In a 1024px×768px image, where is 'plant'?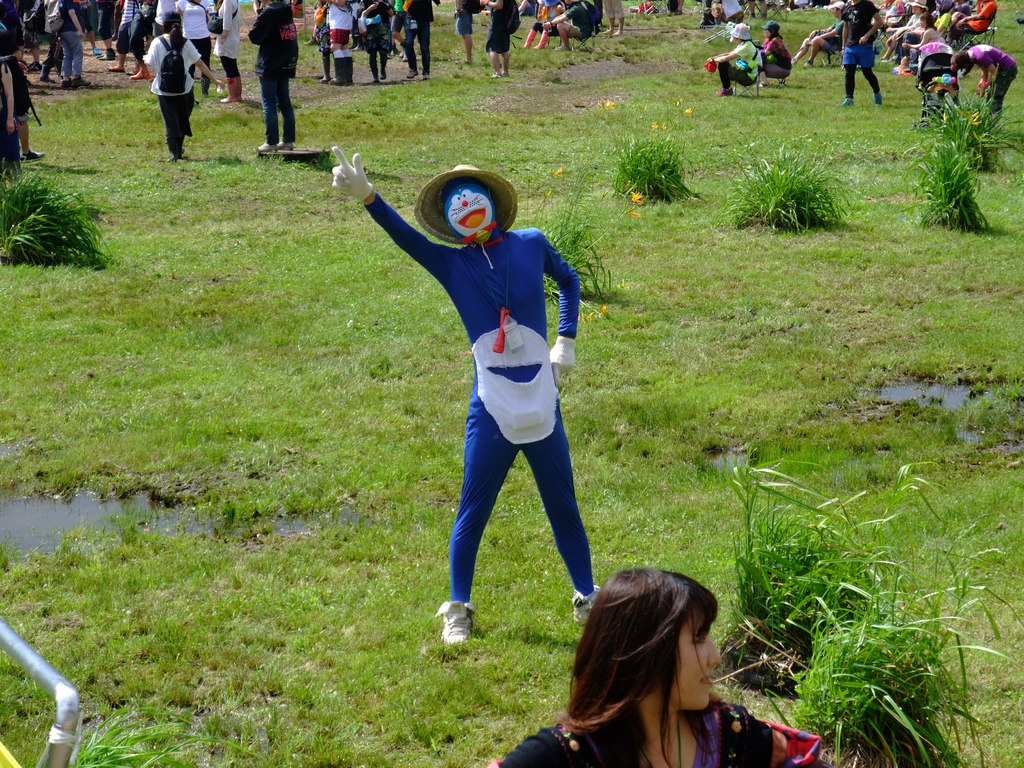
pyautogui.locateOnScreen(530, 166, 646, 307).
